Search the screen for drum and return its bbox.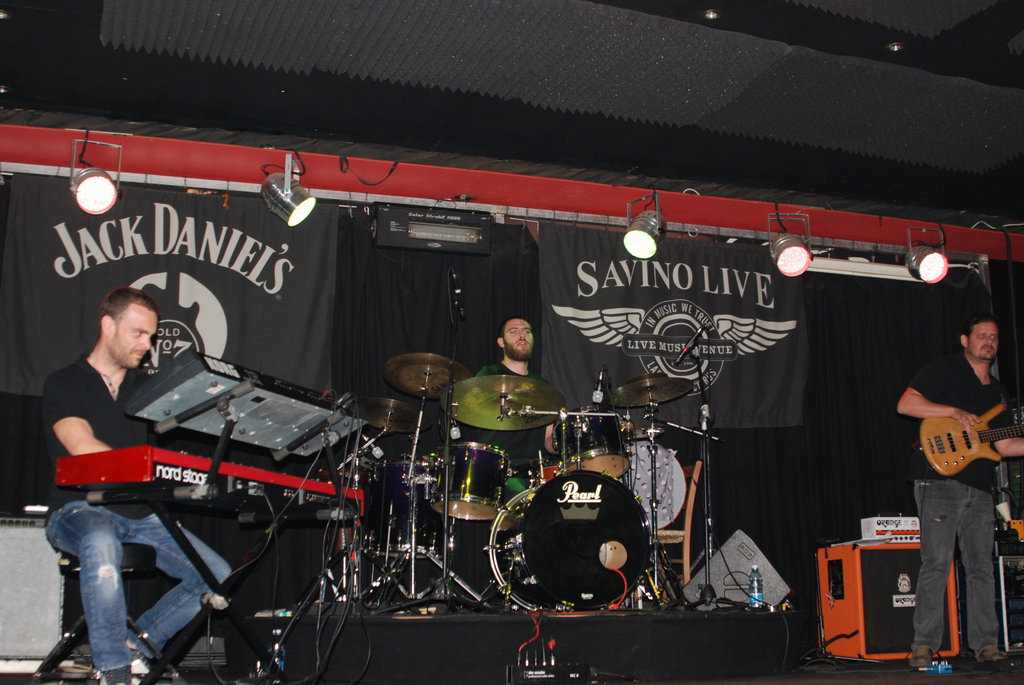
Found: x1=368 y1=455 x2=451 y2=562.
